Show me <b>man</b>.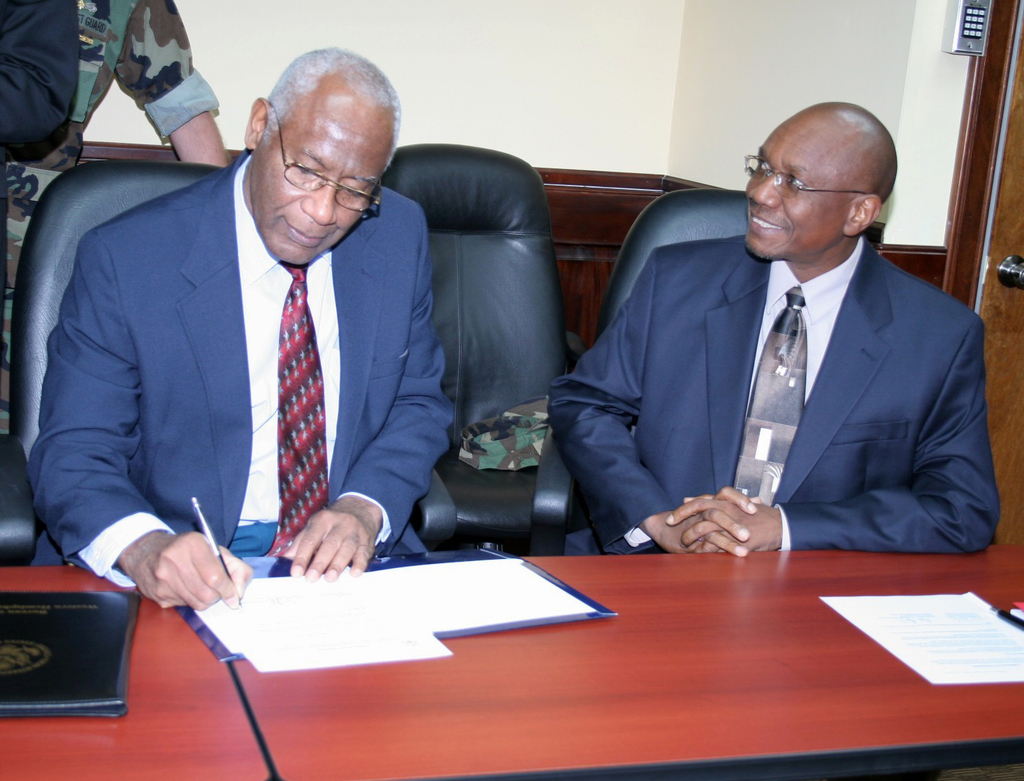
<b>man</b> is here: <box>24,69,552,635</box>.
